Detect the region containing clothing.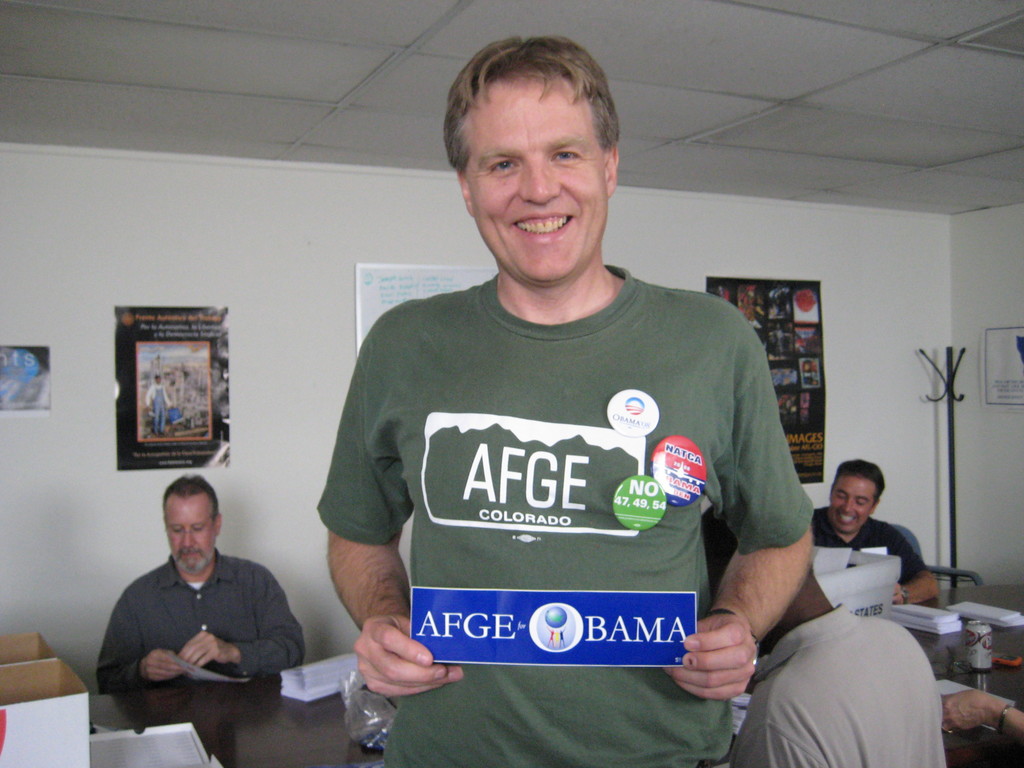
726/600/948/767.
